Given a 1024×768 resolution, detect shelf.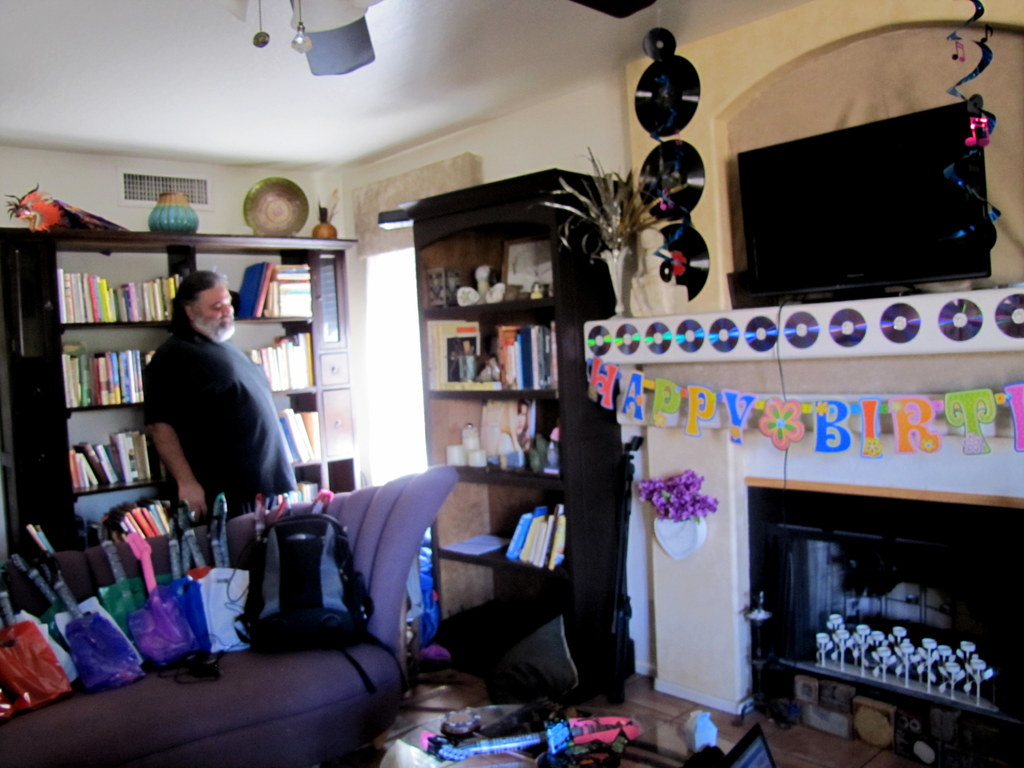
BBox(65, 462, 330, 548).
